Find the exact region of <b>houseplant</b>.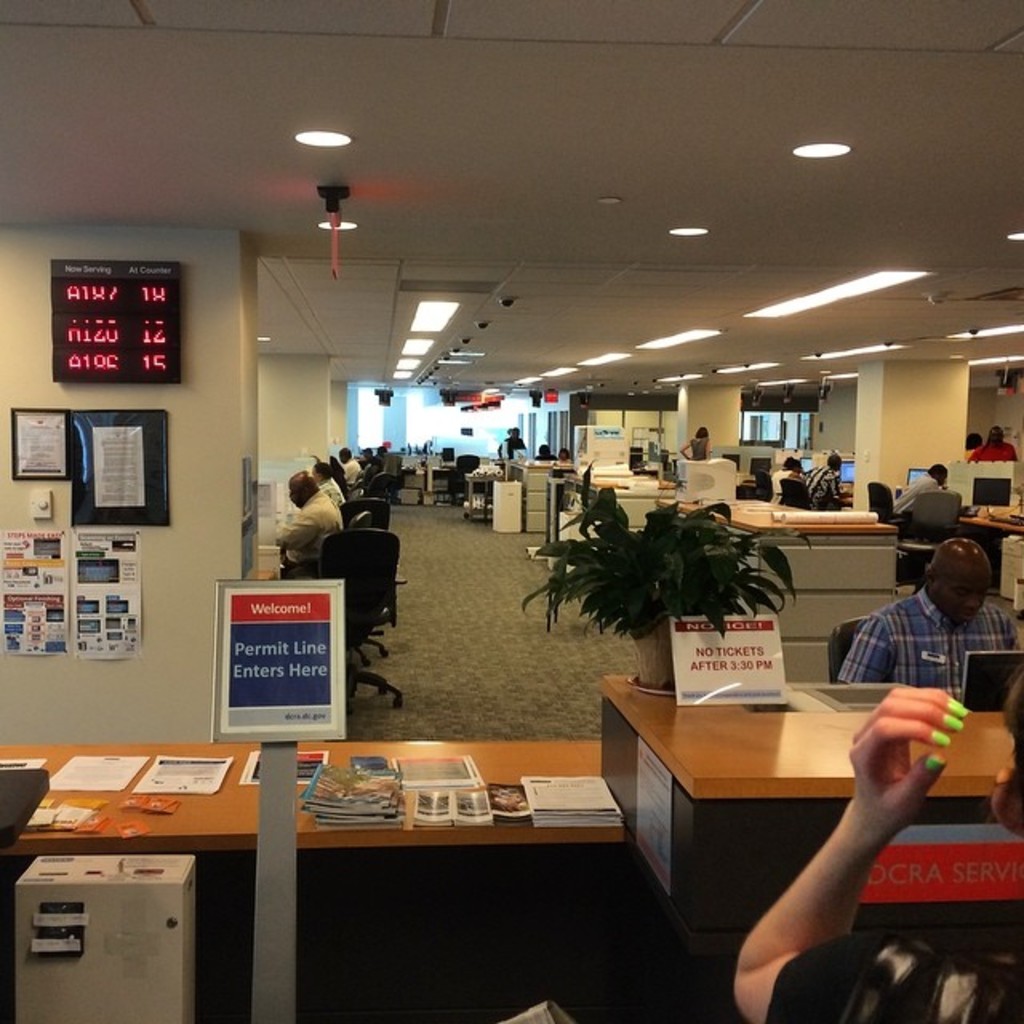
Exact region: <region>517, 496, 795, 690</region>.
